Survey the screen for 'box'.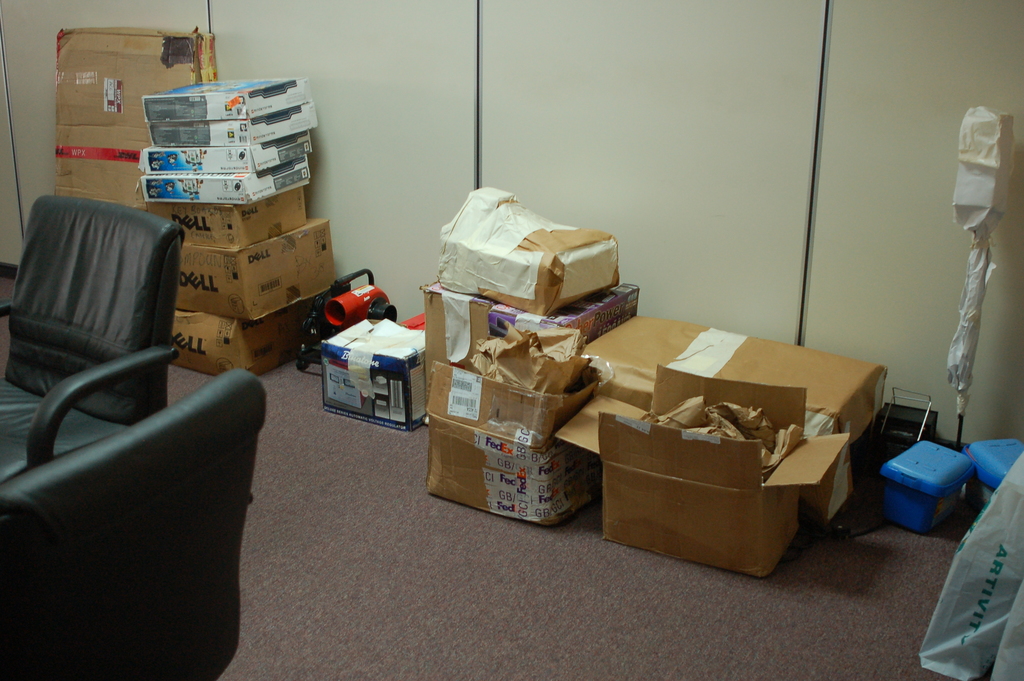
Survey found: {"left": 554, "top": 365, "right": 851, "bottom": 574}.
